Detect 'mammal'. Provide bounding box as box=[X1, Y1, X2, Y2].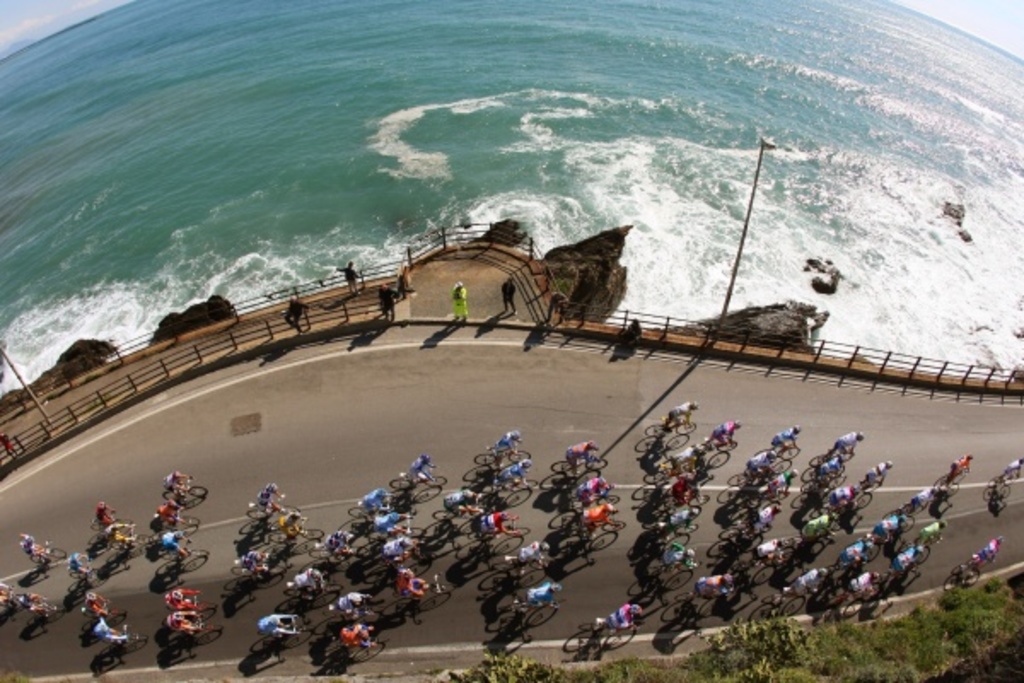
box=[329, 594, 370, 616].
